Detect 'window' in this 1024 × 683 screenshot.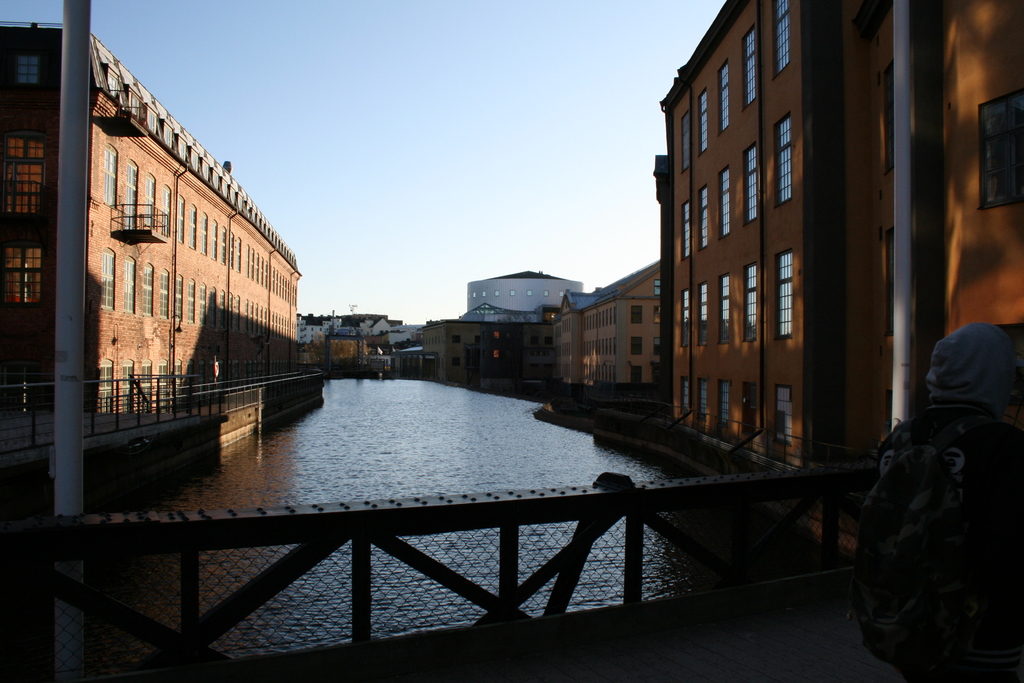
Detection: [715, 64, 735, 131].
